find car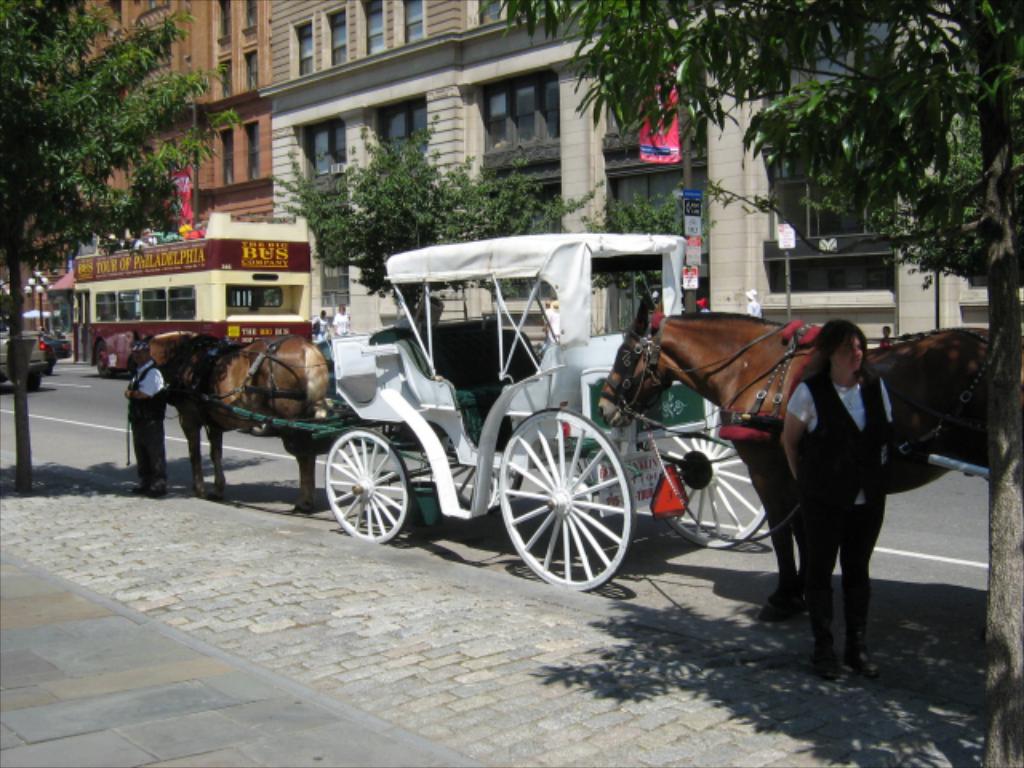
(x1=0, y1=328, x2=53, y2=397)
